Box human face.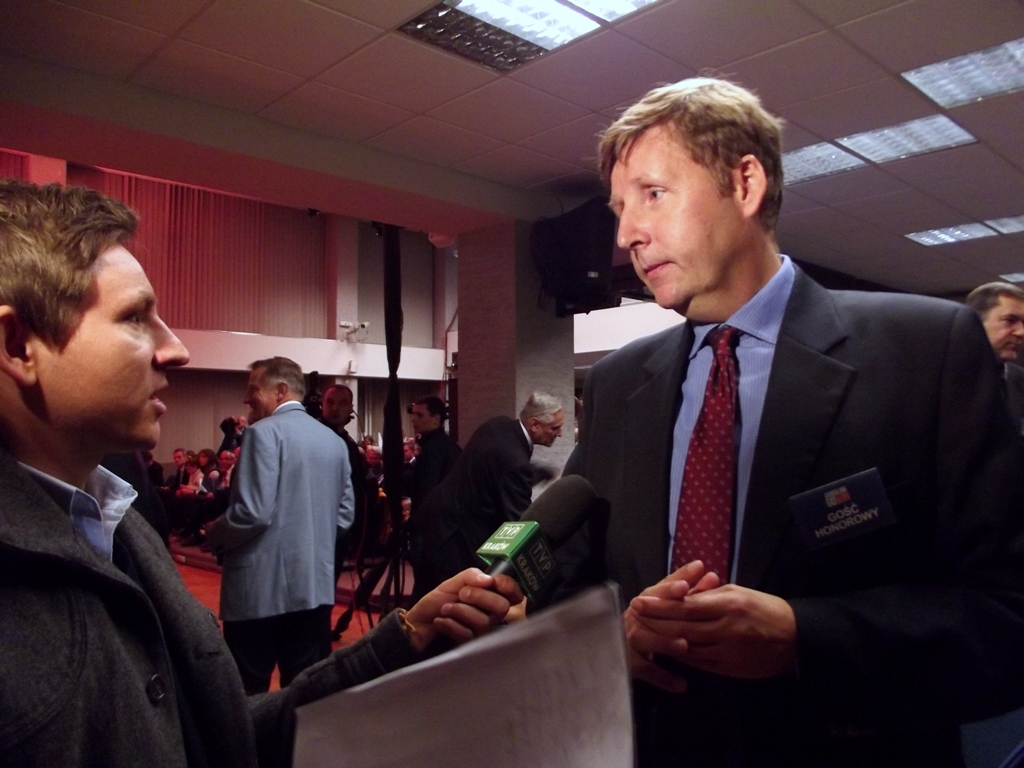
[408, 403, 436, 435].
